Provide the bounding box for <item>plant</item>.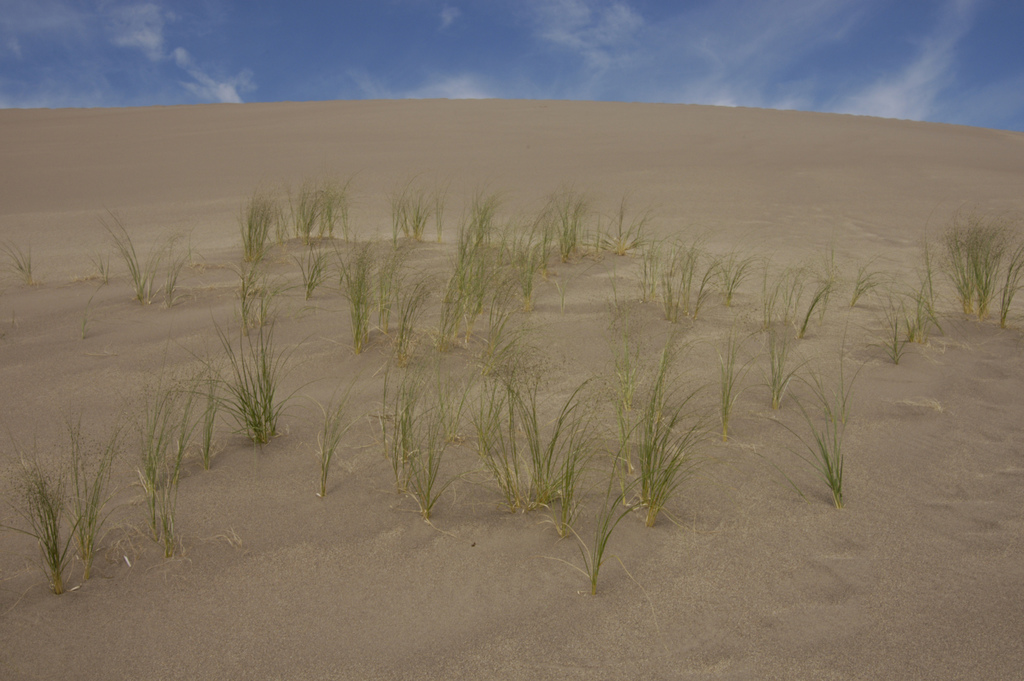
box=[130, 427, 191, 548].
